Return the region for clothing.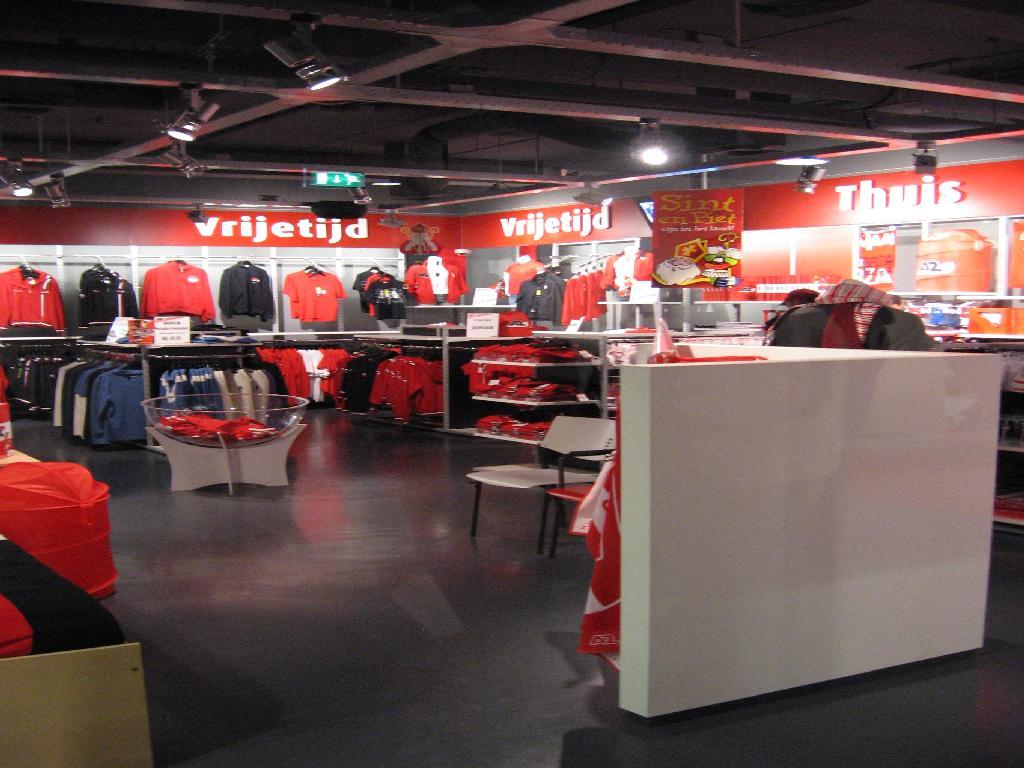
{"left": 217, "top": 260, "right": 270, "bottom": 320}.
